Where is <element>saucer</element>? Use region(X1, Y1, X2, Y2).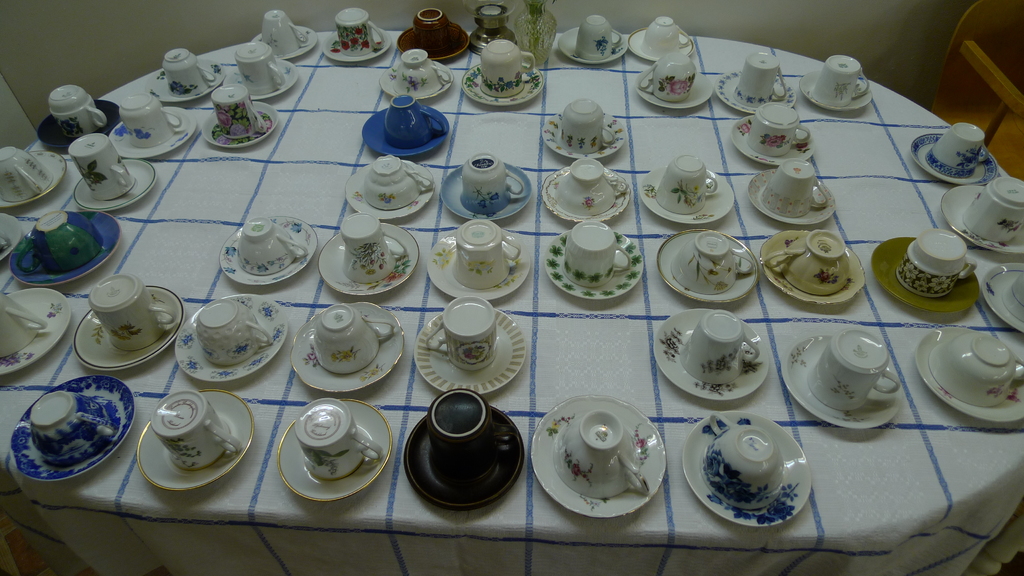
region(442, 164, 534, 220).
